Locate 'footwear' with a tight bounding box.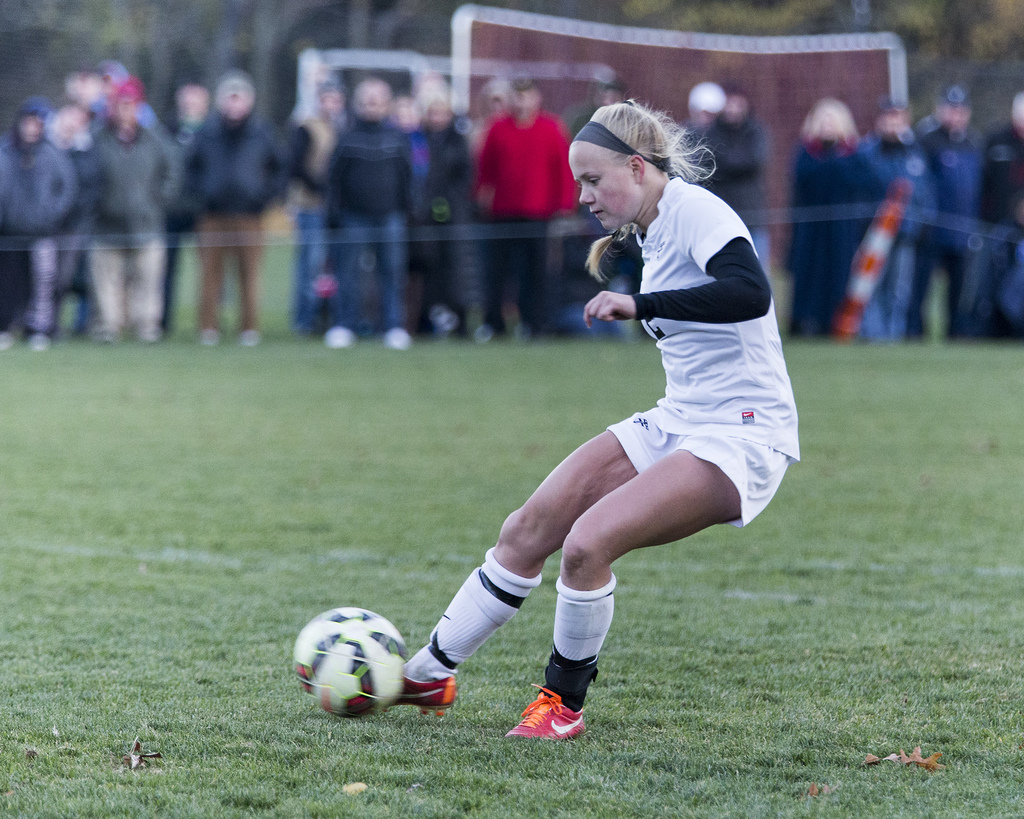
{"left": 381, "top": 324, "right": 411, "bottom": 350}.
